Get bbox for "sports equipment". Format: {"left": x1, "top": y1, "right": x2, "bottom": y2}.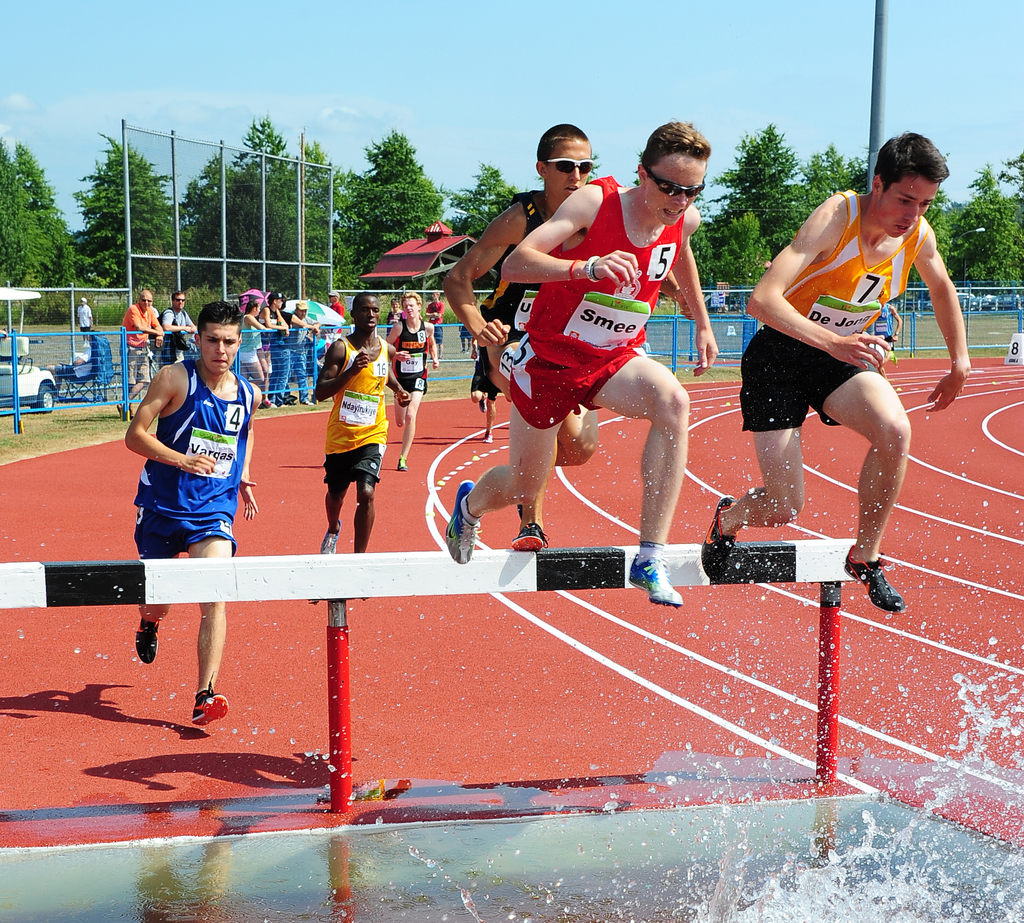
{"left": 192, "top": 691, "right": 228, "bottom": 729}.
